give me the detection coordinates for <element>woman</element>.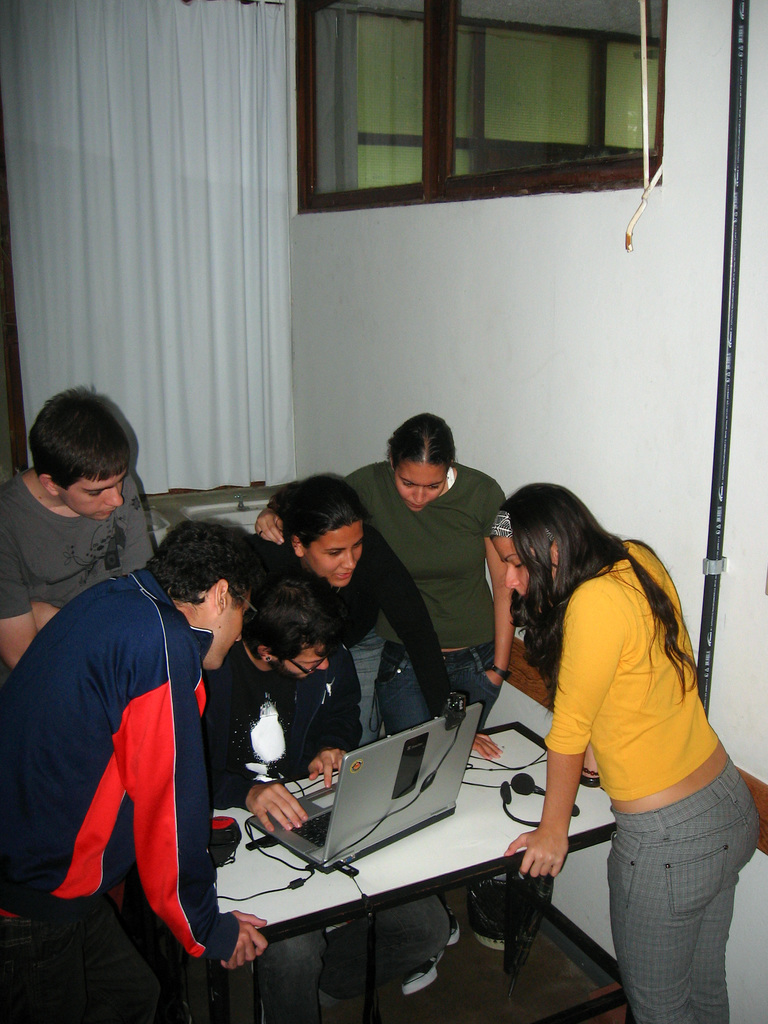
{"left": 474, "top": 465, "right": 745, "bottom": 1023}.
